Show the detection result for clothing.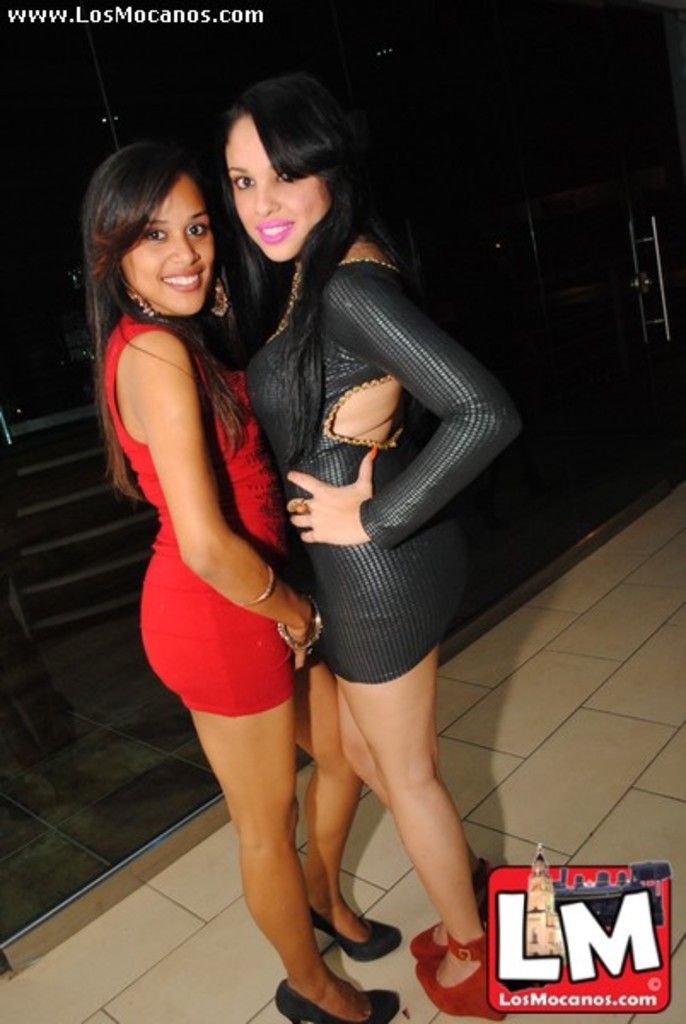
[108, 300, 305, 719].
